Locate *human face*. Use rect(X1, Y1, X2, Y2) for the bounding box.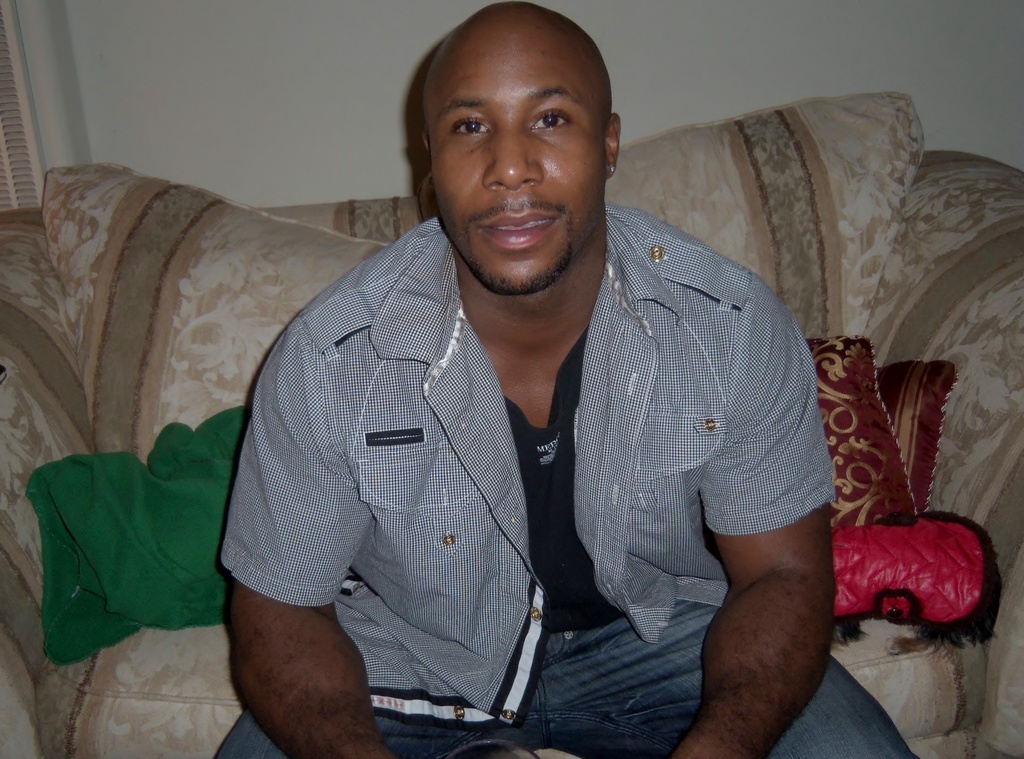
rect(422, 21, 609, 294).
